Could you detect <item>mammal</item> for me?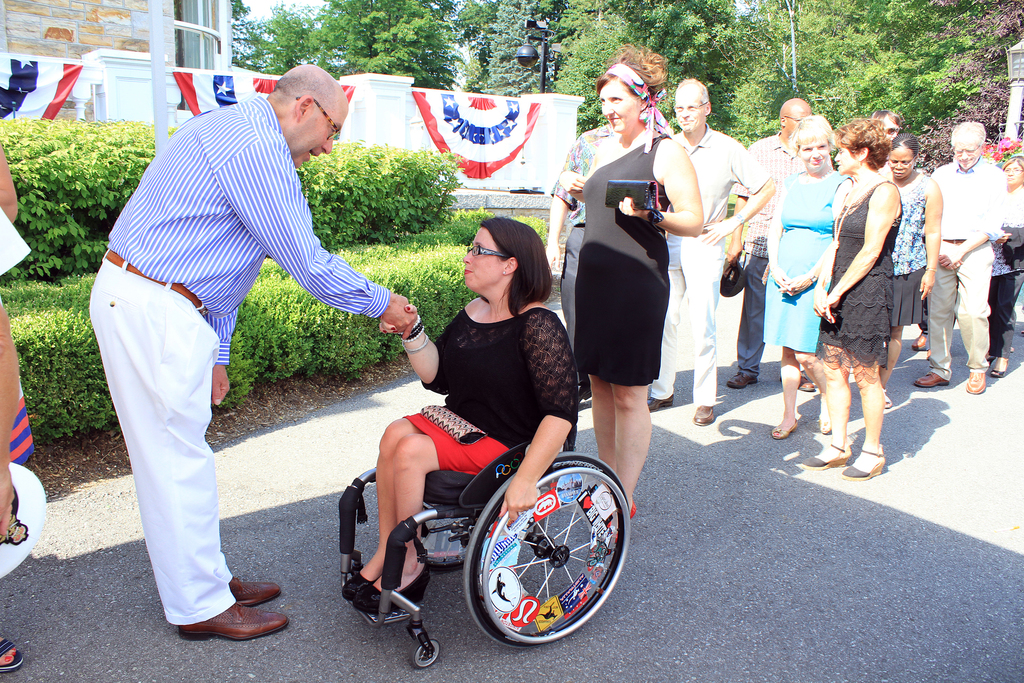
Detection result: [left=987, top=156, right=1023, bottom=375].
